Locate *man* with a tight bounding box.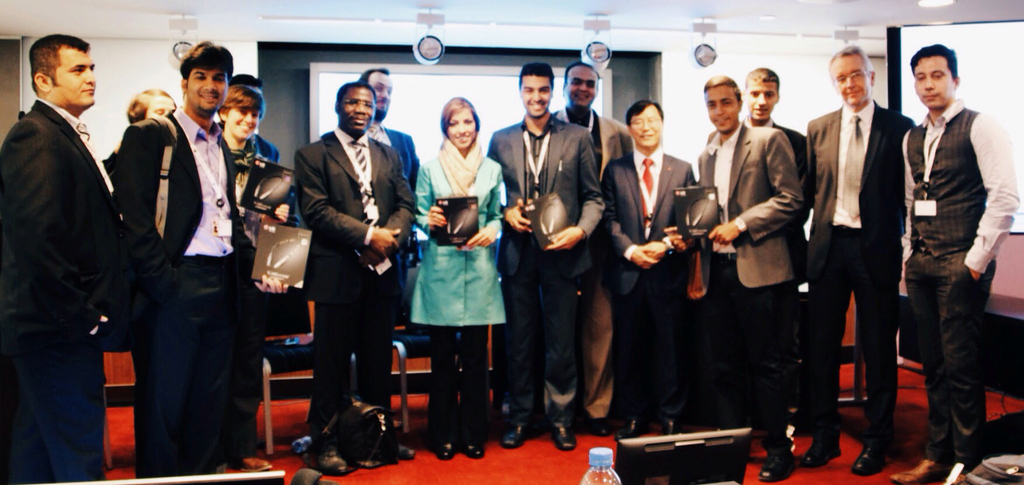
box(359, 58, 428, 450).
